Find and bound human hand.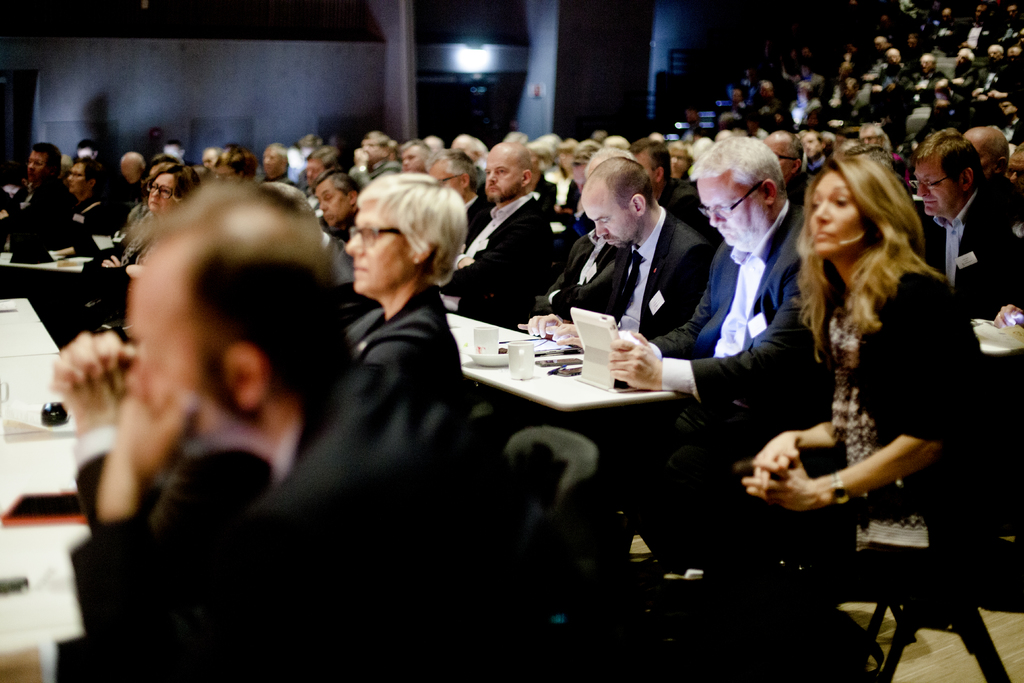
Bound: 99/255/119/270.
